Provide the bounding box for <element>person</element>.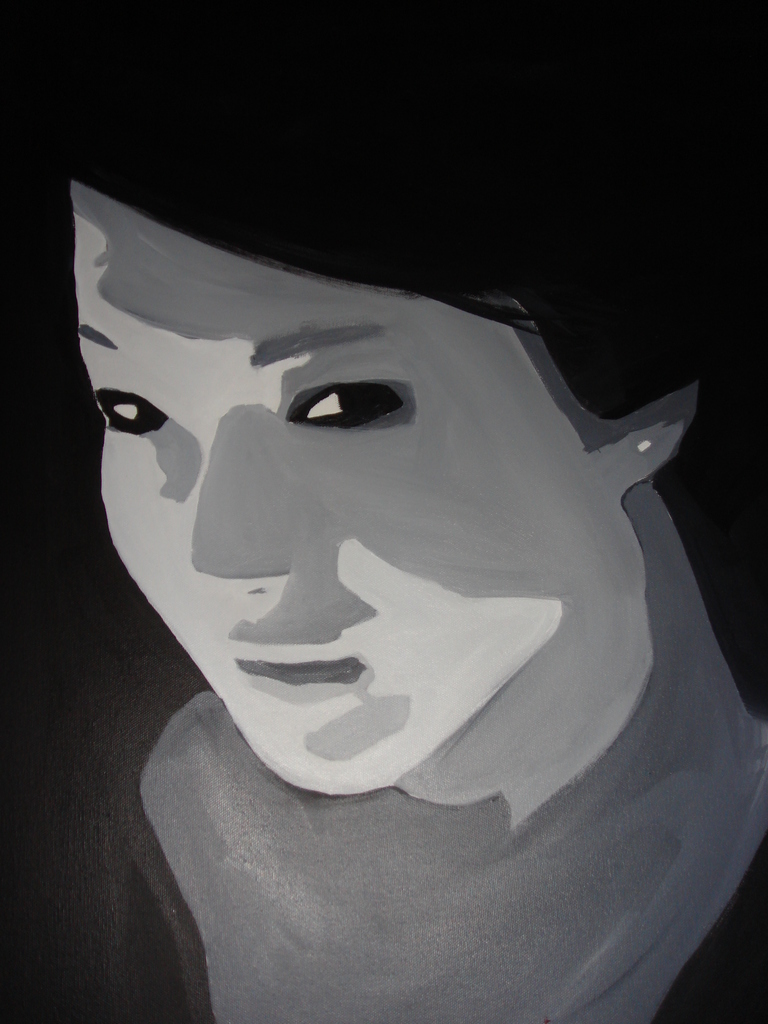
select_region(22, 121, 755, 975).
